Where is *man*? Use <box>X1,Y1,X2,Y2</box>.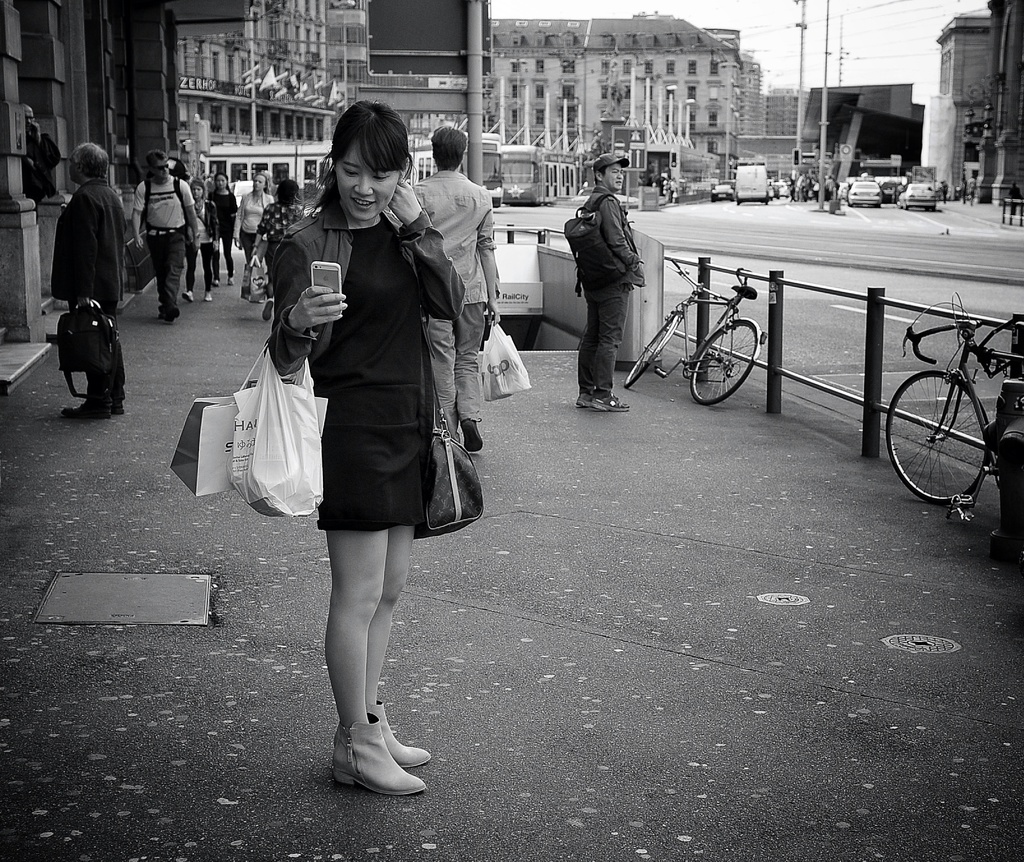
<box>42,144,127,409</box>.
